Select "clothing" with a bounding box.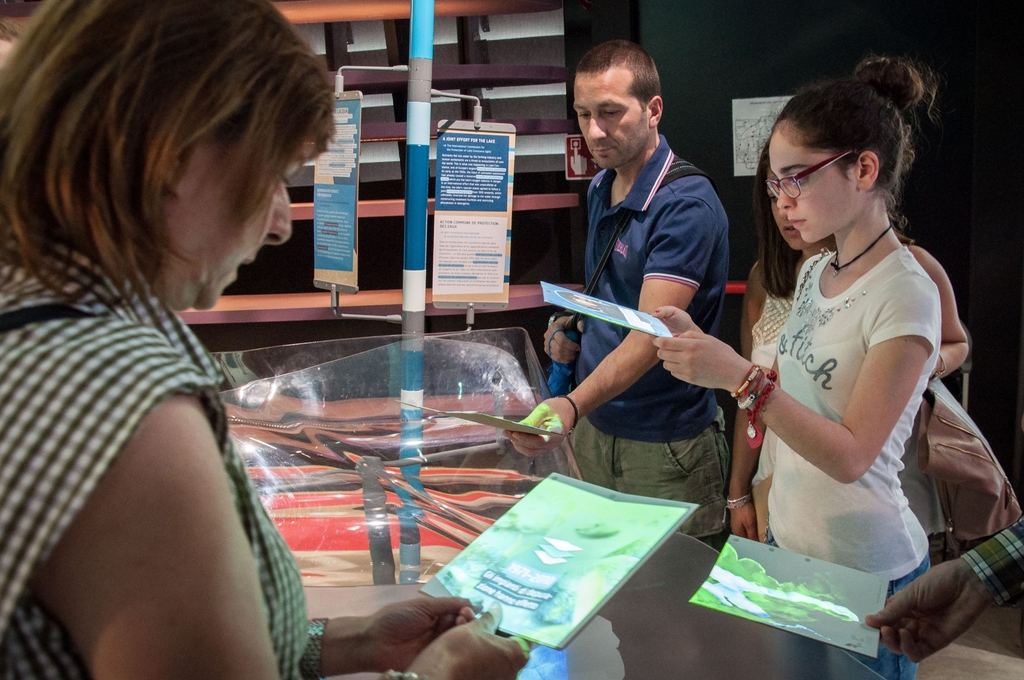
0:251:333:679.
